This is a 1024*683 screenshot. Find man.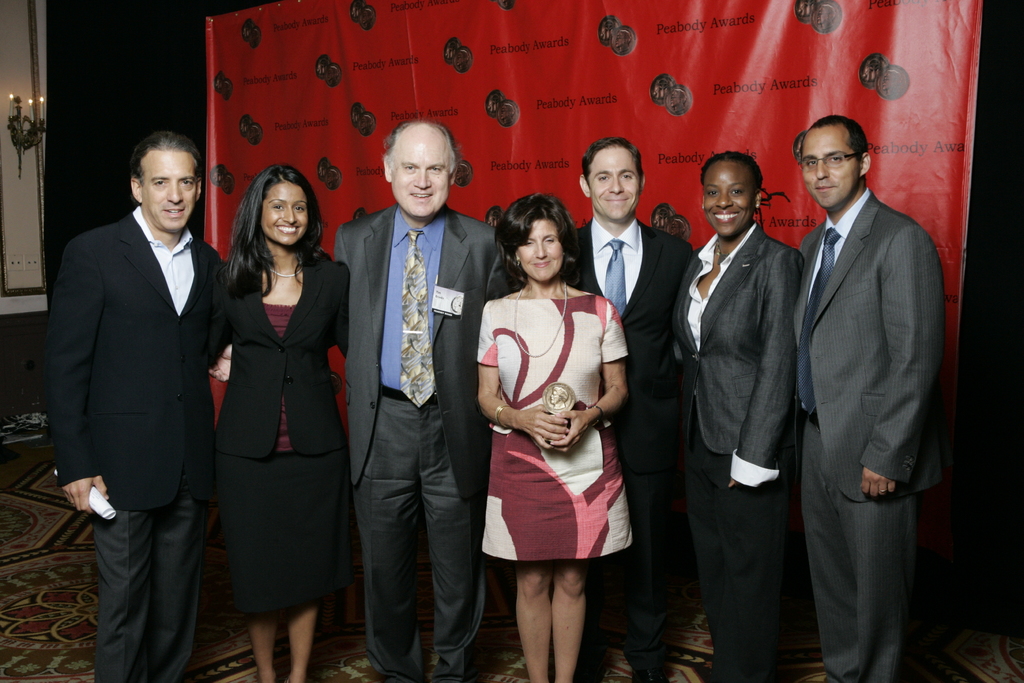
Bounding box: 776/78/950/680.
